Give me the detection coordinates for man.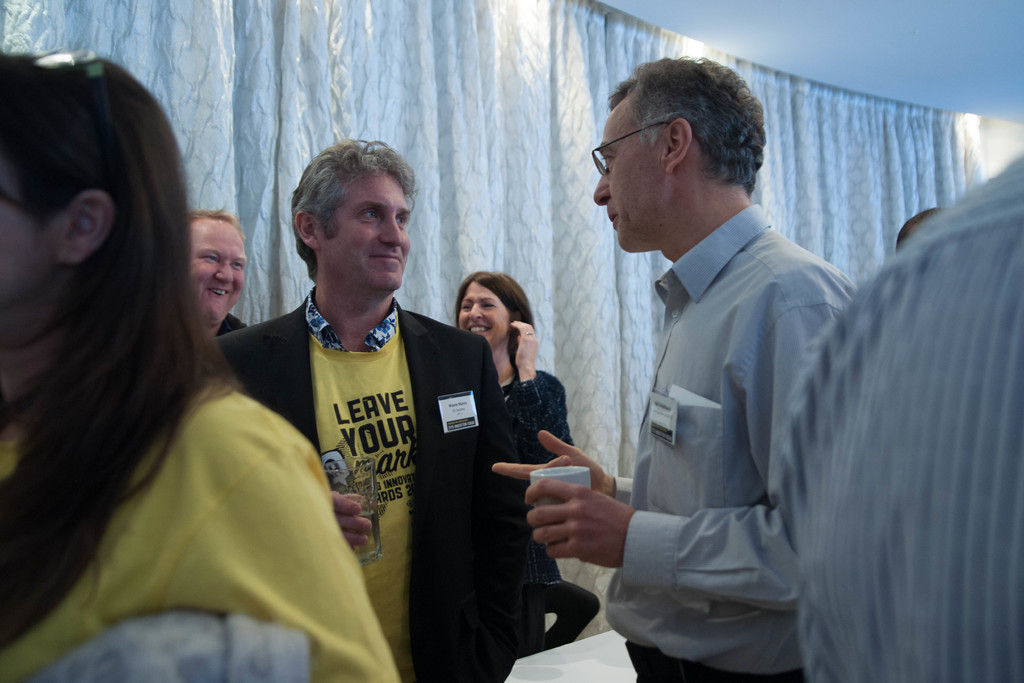
detection(189, 202, 250, 336).
